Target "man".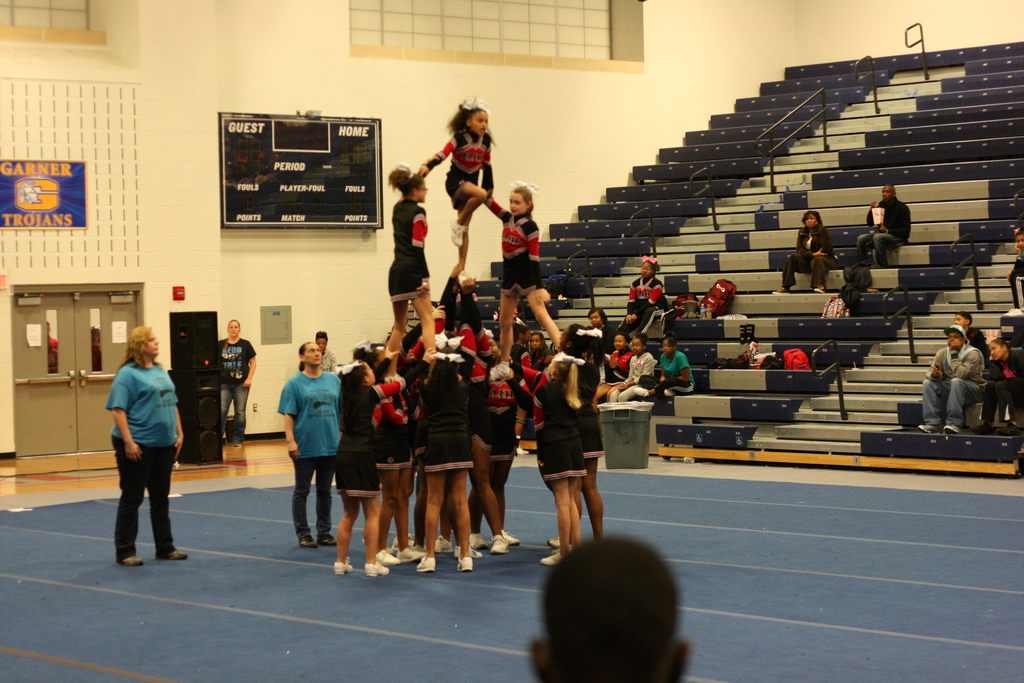
Target region: left=850, top=183, right=915, bottom=274.
